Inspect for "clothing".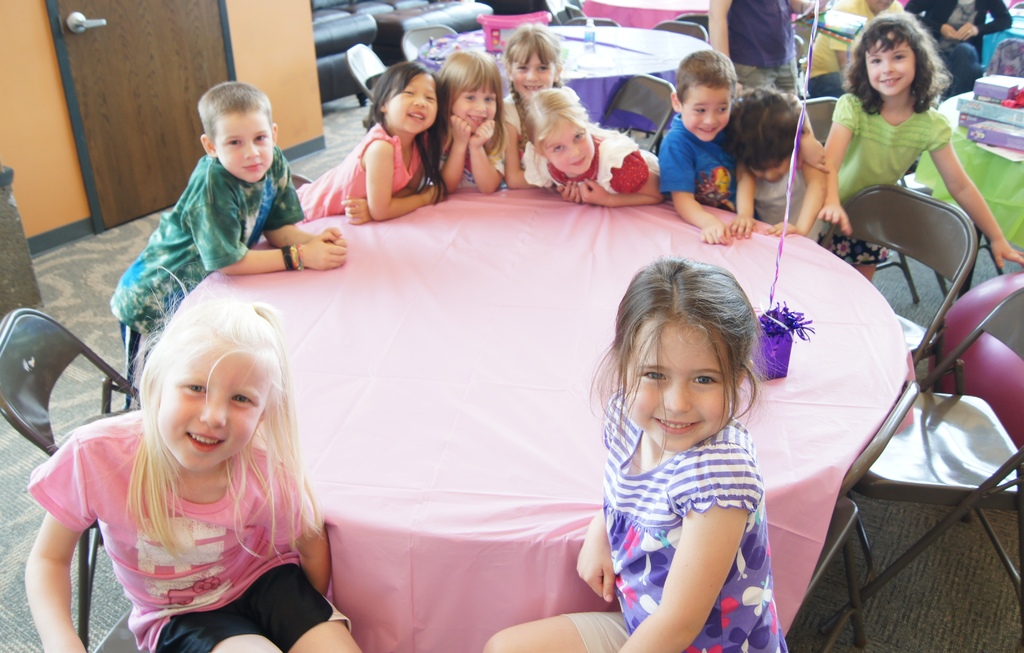
Inspection: (497, 94, 529, 133).
